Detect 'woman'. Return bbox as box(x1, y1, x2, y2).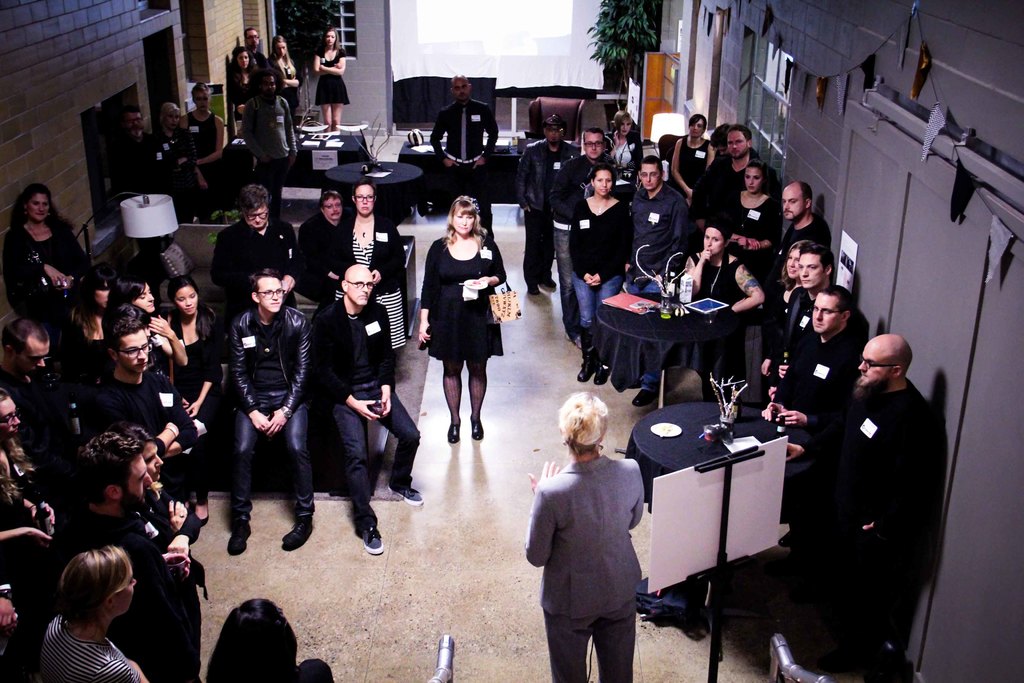
box(328, 179, 402, 349).
